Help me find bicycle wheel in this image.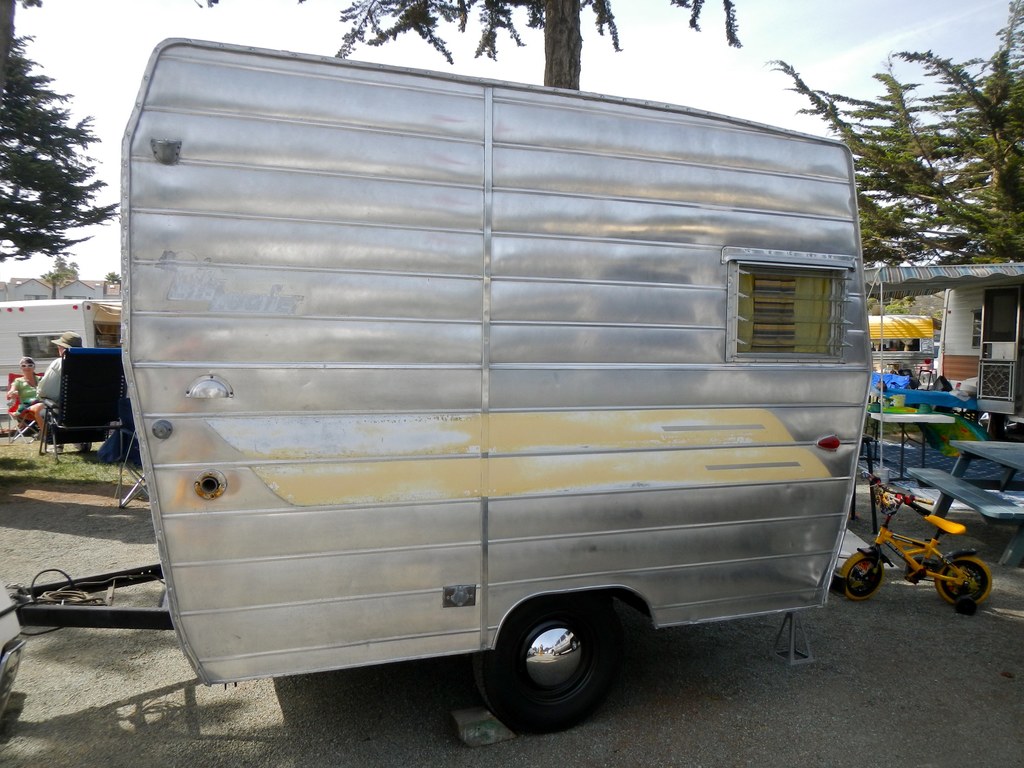
Found it: region(941, 557, 989, 600).
